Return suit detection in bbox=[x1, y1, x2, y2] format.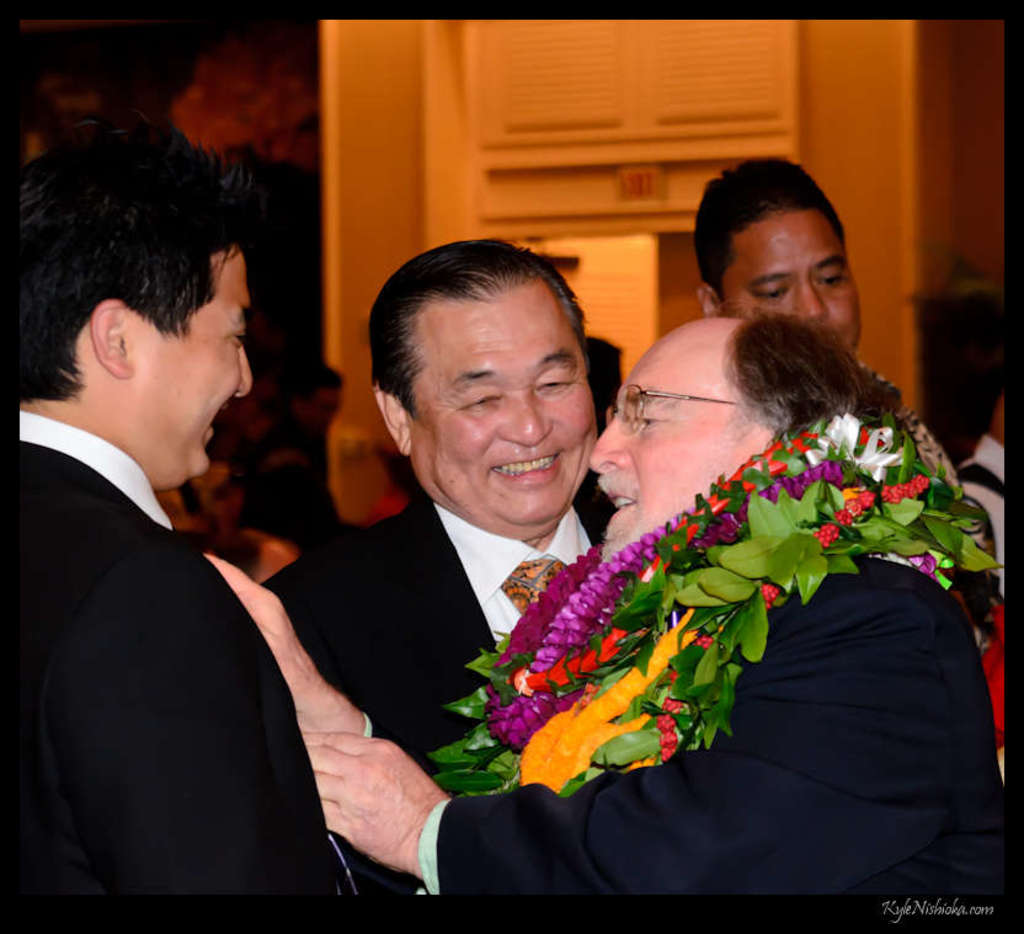
bbox=[406, 553, 1010, 908].
